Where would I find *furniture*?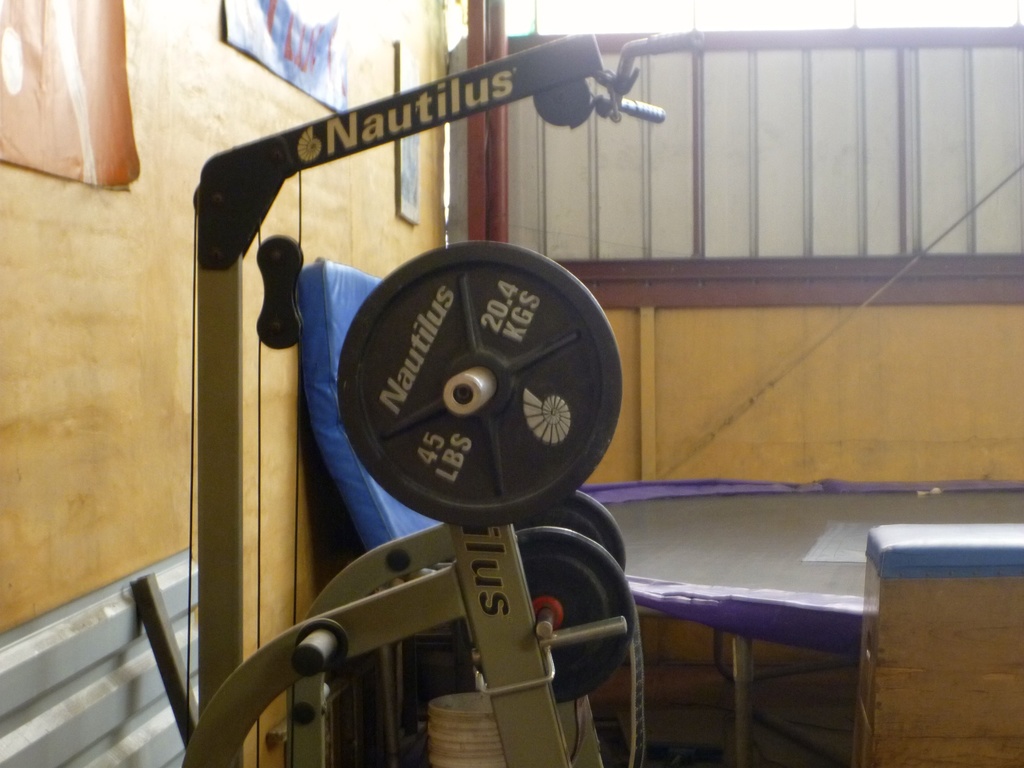
At 840/524/1023/765.
